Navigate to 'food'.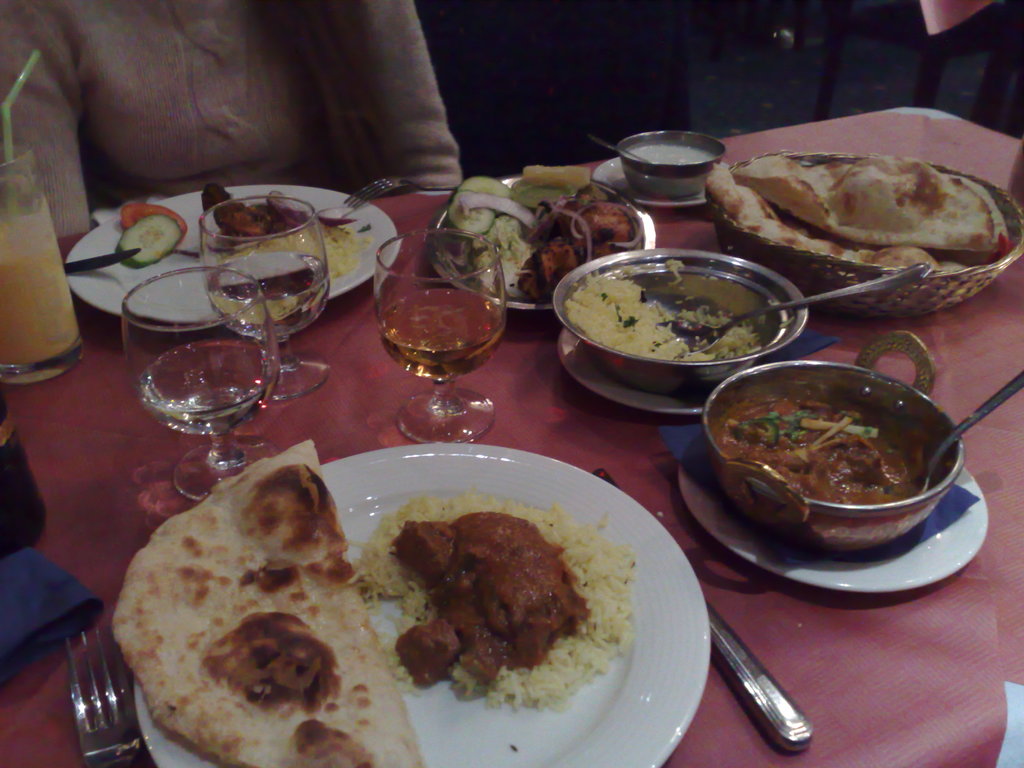
Navigation target: [120, 204, 189, 241].
